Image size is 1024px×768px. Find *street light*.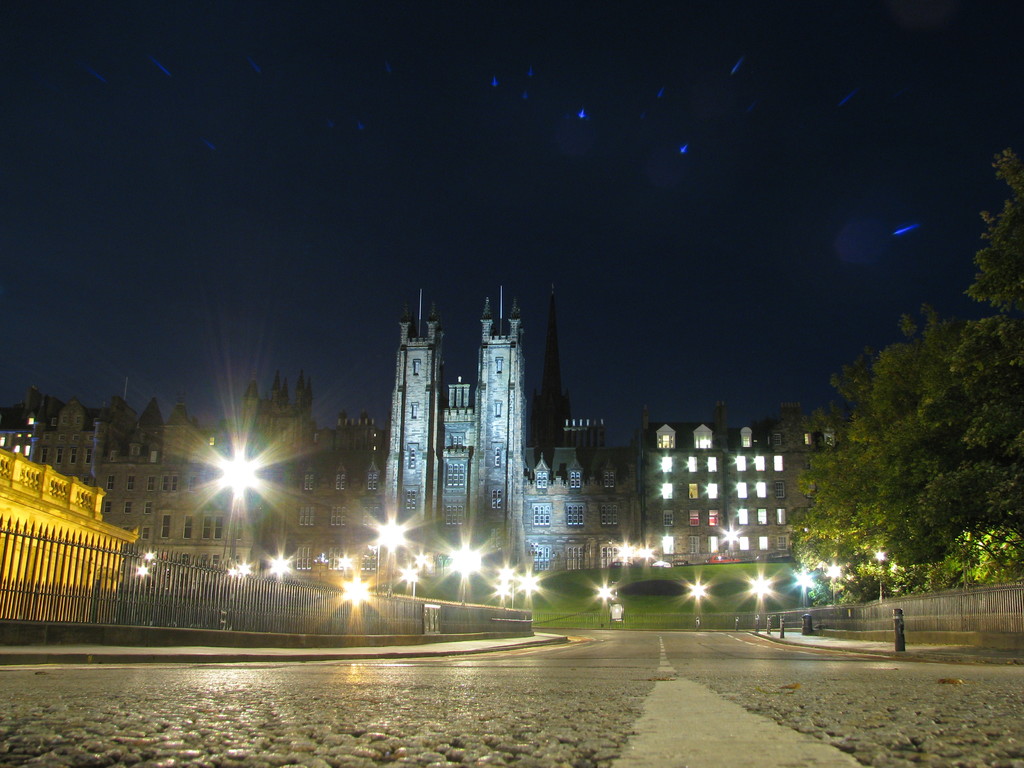
<bbox>792, 570, 812, 612</bbox>.
